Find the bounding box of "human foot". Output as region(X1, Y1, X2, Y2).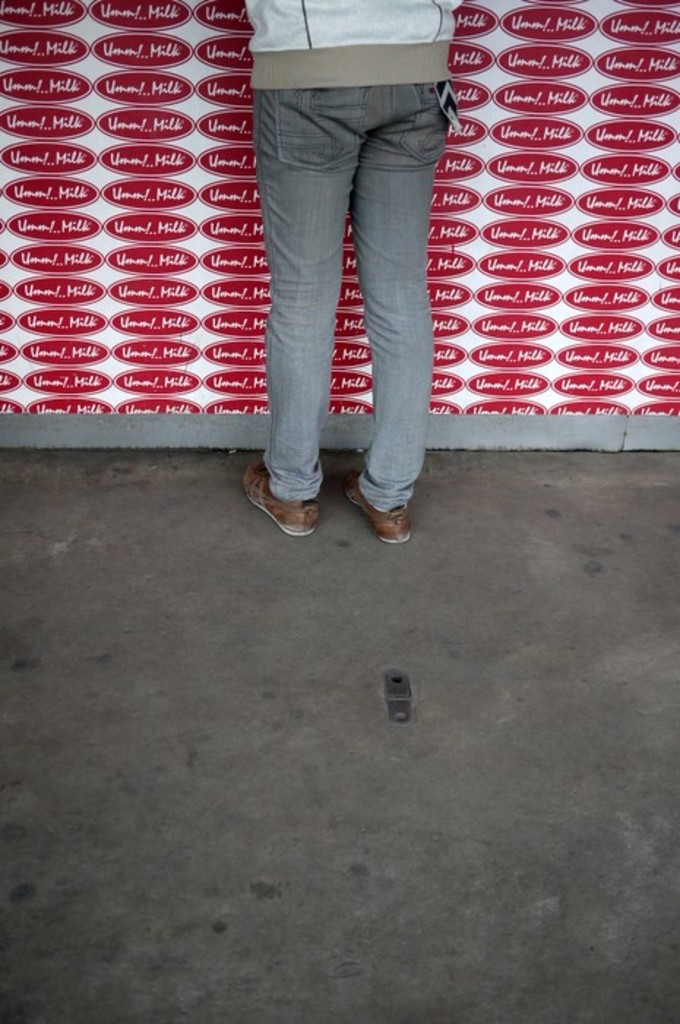
region(348, 461, 418, 546).
